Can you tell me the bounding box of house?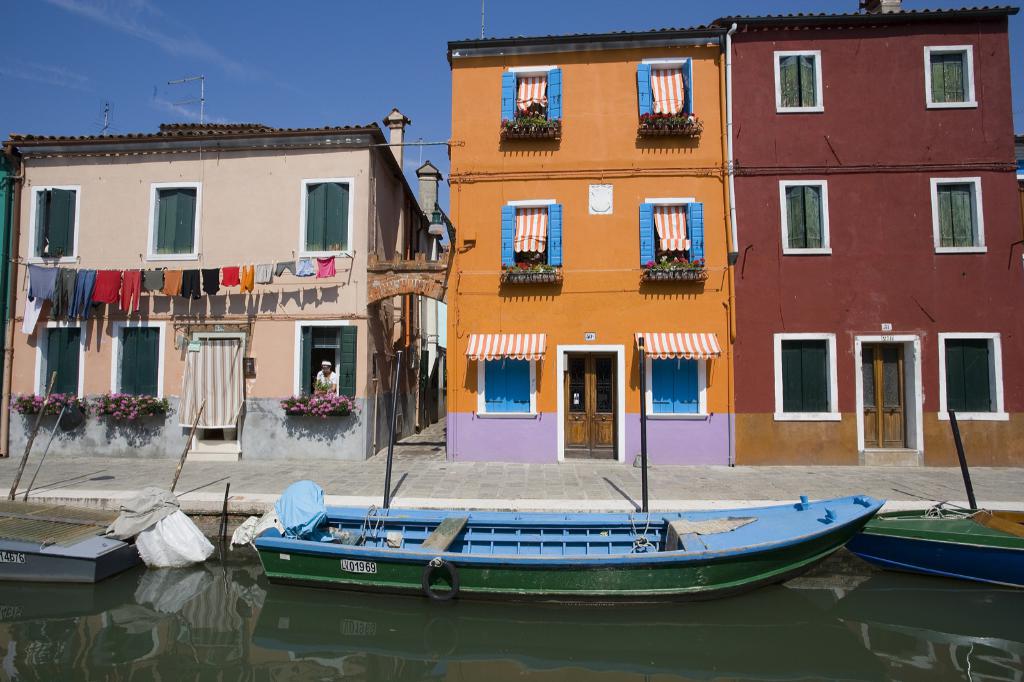
<region>435, 24, 735, 470</region>.
